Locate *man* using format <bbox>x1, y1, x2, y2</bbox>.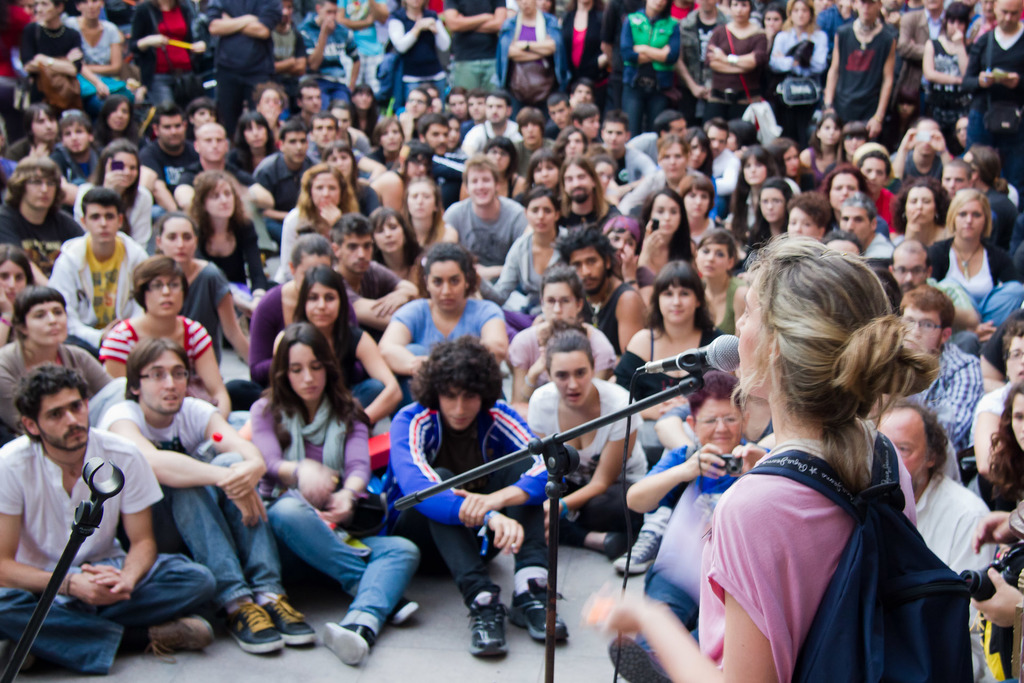
<bbox>895, 121, 954, 183</bbox>.
